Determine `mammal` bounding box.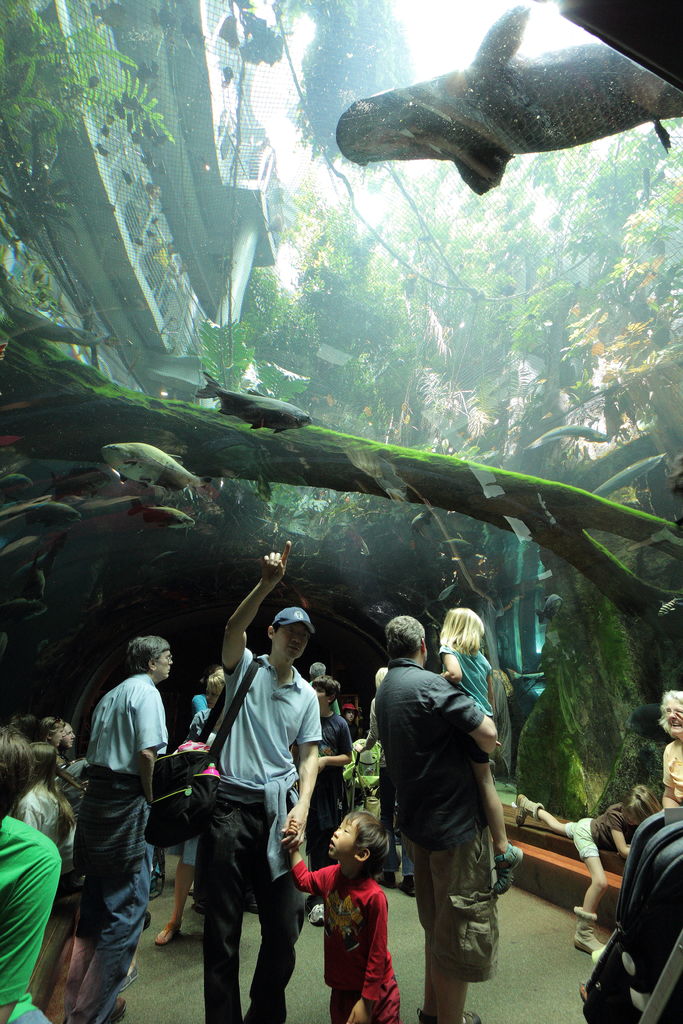
Determined: (42,716,81,951).
